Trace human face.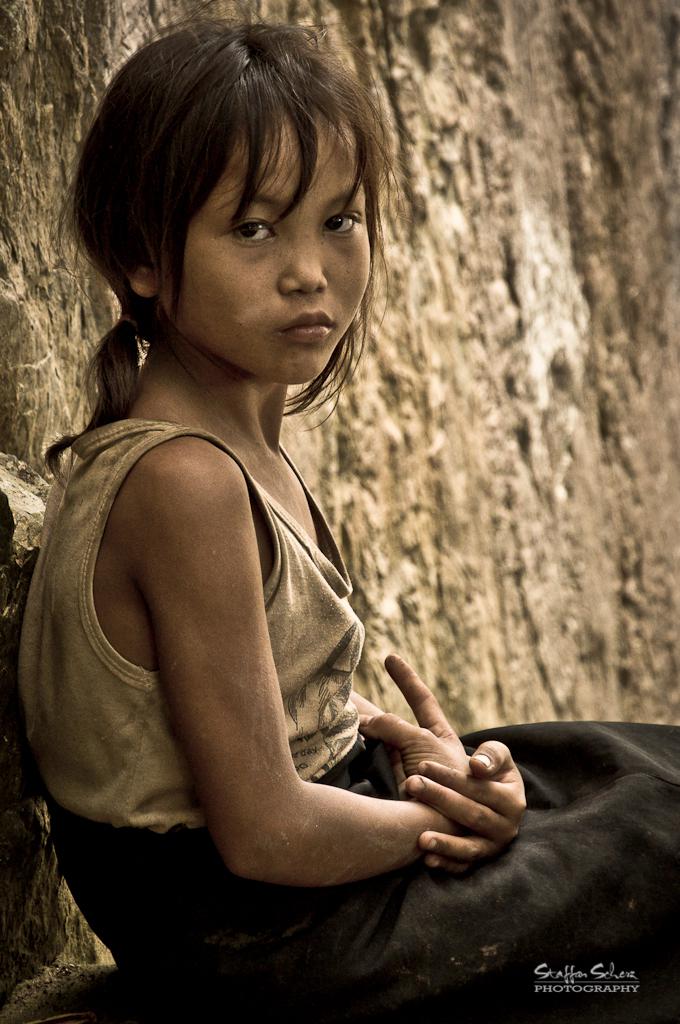
Traced to box(164, 88, 377, 393).
